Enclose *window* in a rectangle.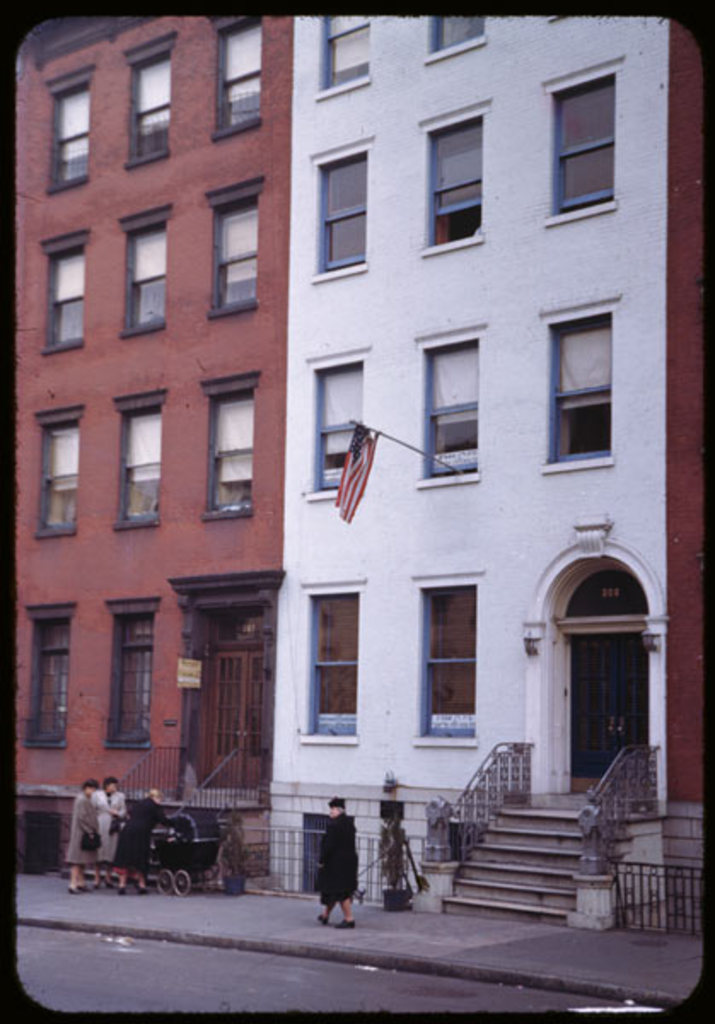
<box>420,15,488,65</box>.
